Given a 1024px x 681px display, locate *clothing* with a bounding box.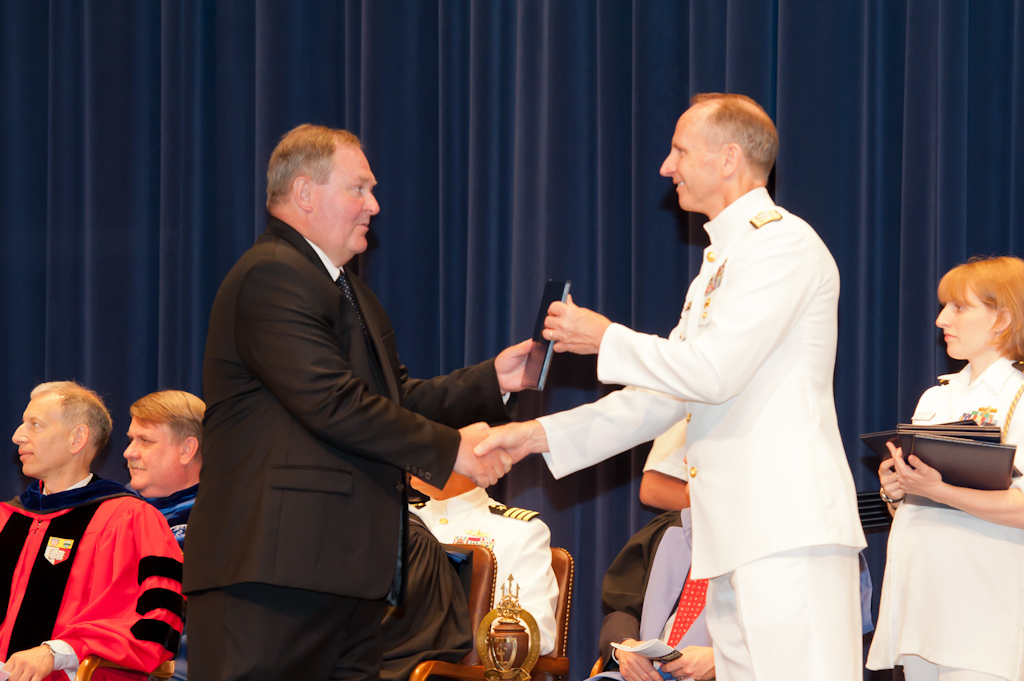
Located: (x1=538, y1=182, x2=868, y2=680).
